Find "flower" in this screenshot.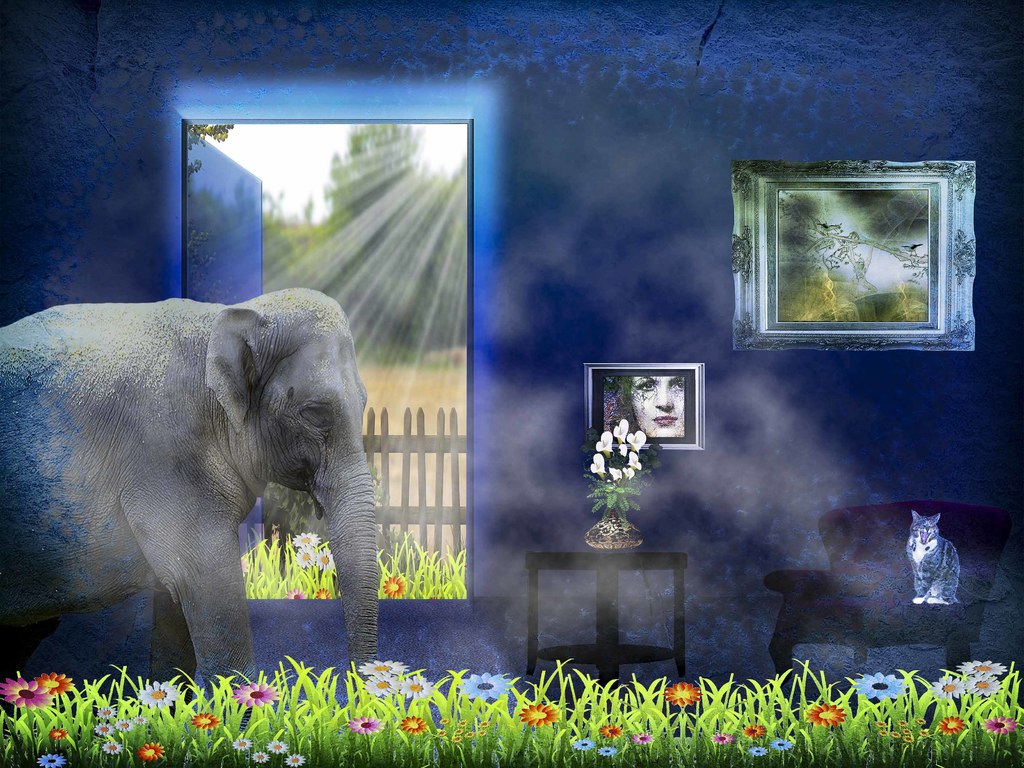
The bounding box for "flower" is [left=296, top=549, right=318, bottom=569].
